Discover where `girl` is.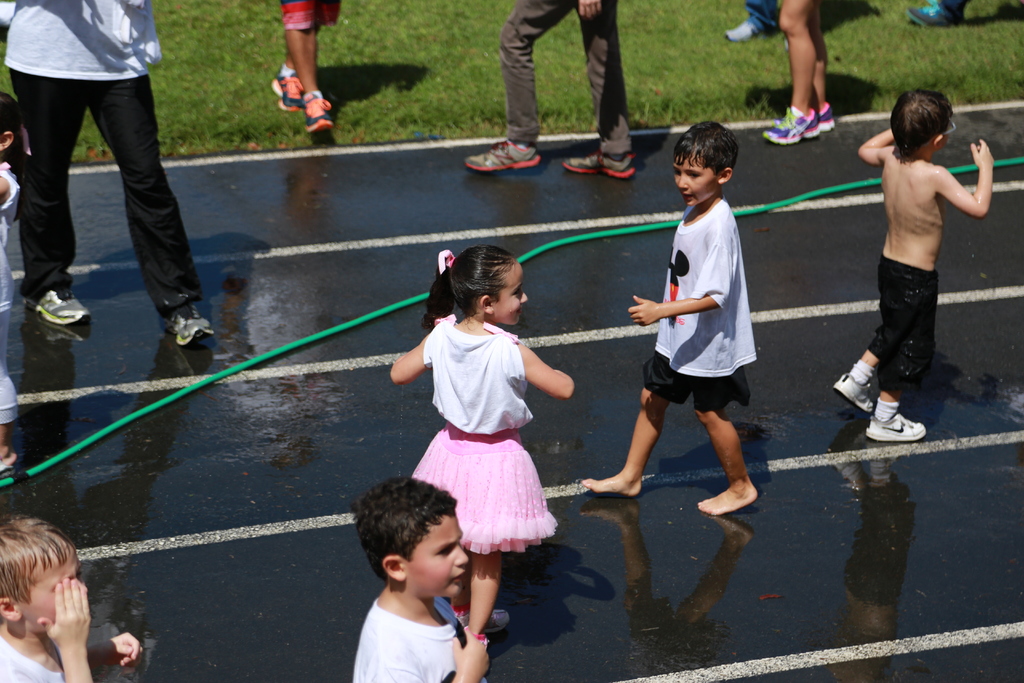
Discovered at (387, 244, 575, 628).
